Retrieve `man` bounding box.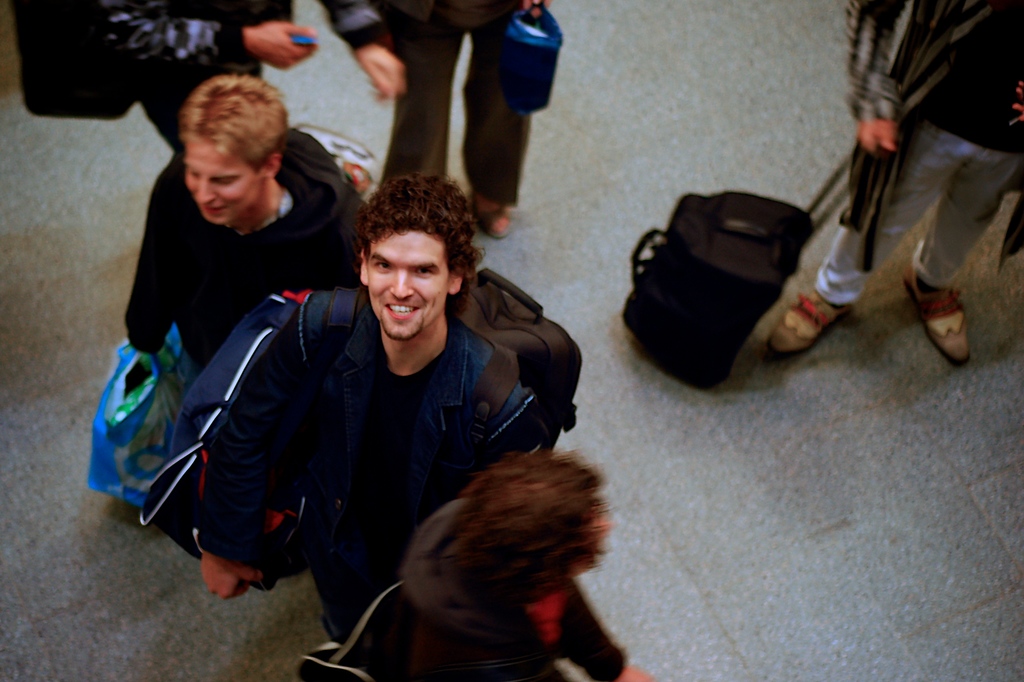
Bounding box: left=768, top=0, right=1023, bottom=364.
